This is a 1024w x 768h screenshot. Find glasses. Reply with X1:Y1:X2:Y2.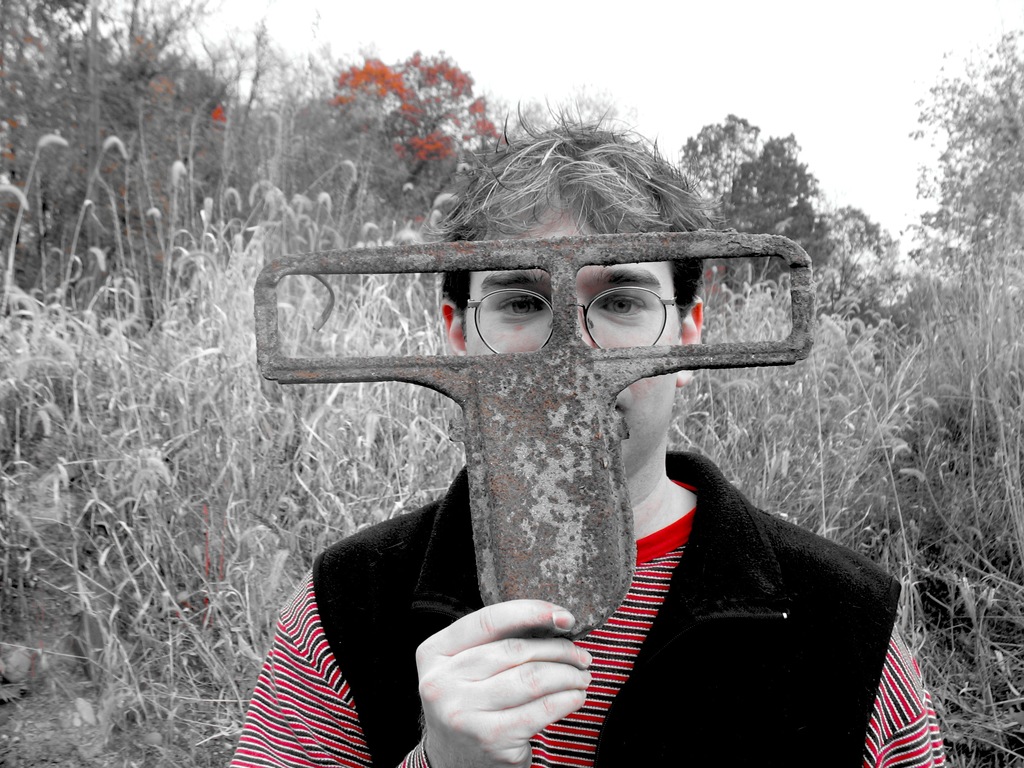
458:285:680:353.
